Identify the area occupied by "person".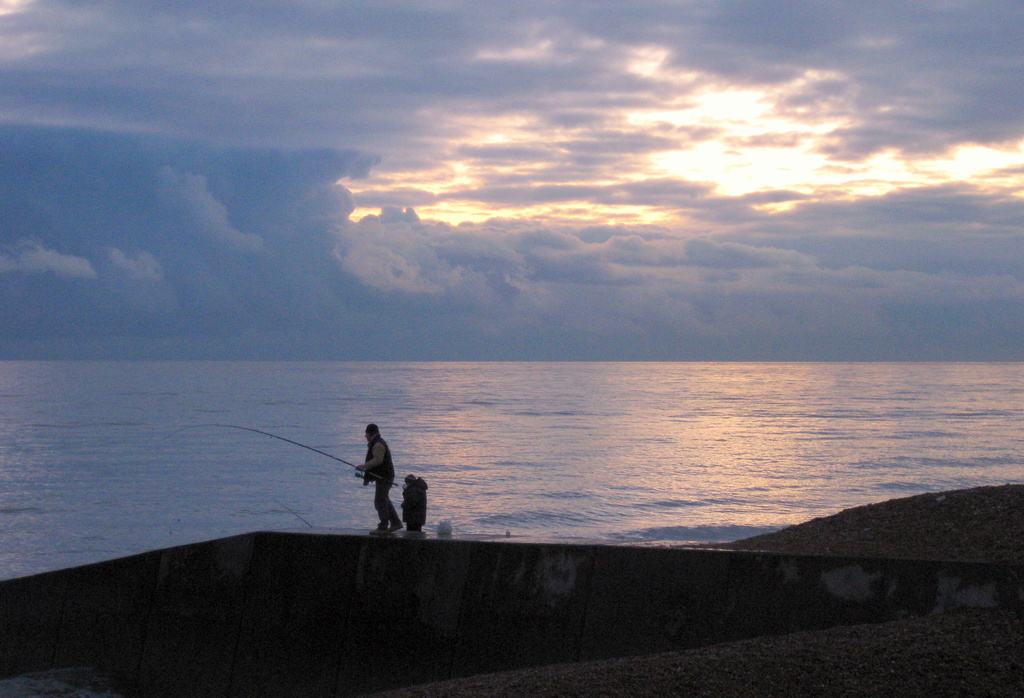
Area: rect(395, 464, 420, 527).
